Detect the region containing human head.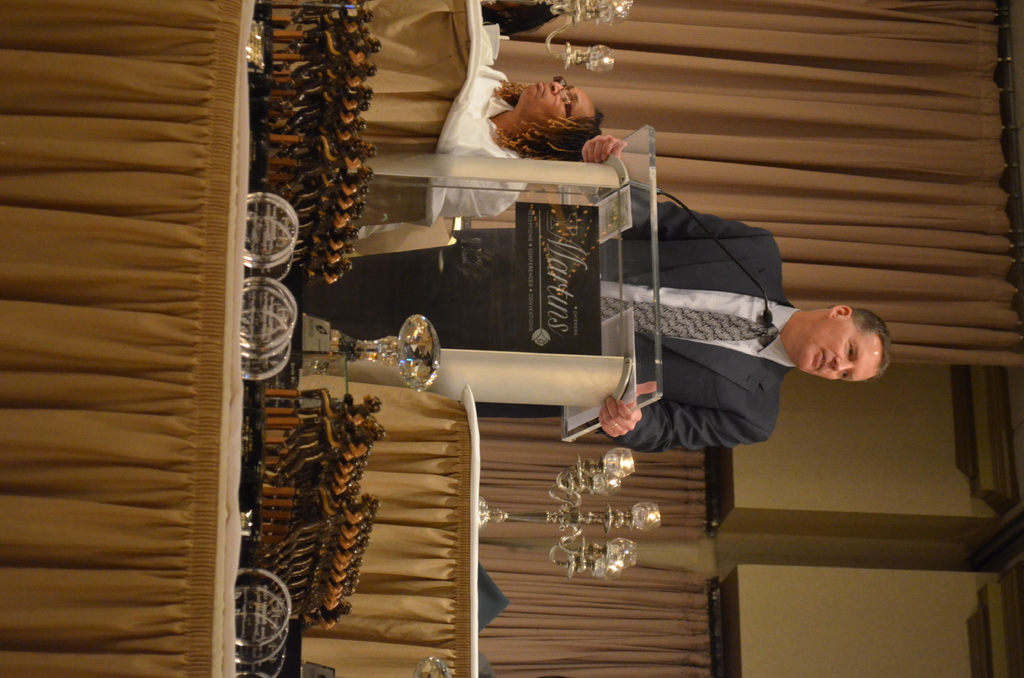
{"x1": 522, "y1": 85, "x2": 606, "y2": 159}.
